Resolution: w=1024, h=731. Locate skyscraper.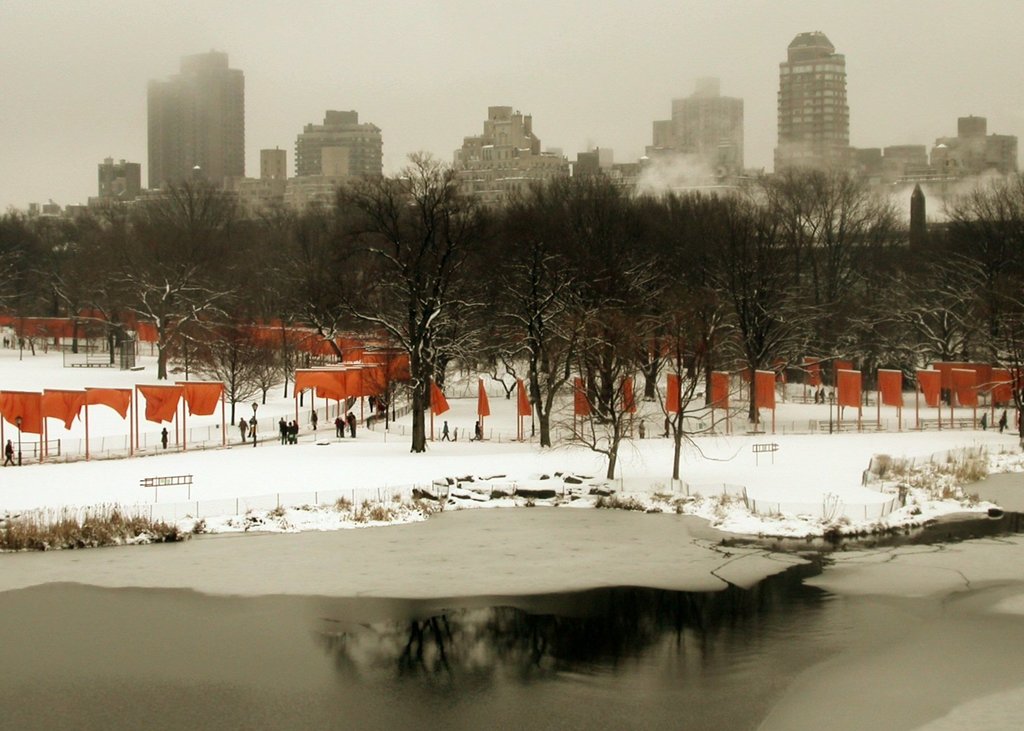
150,40,253,195.
